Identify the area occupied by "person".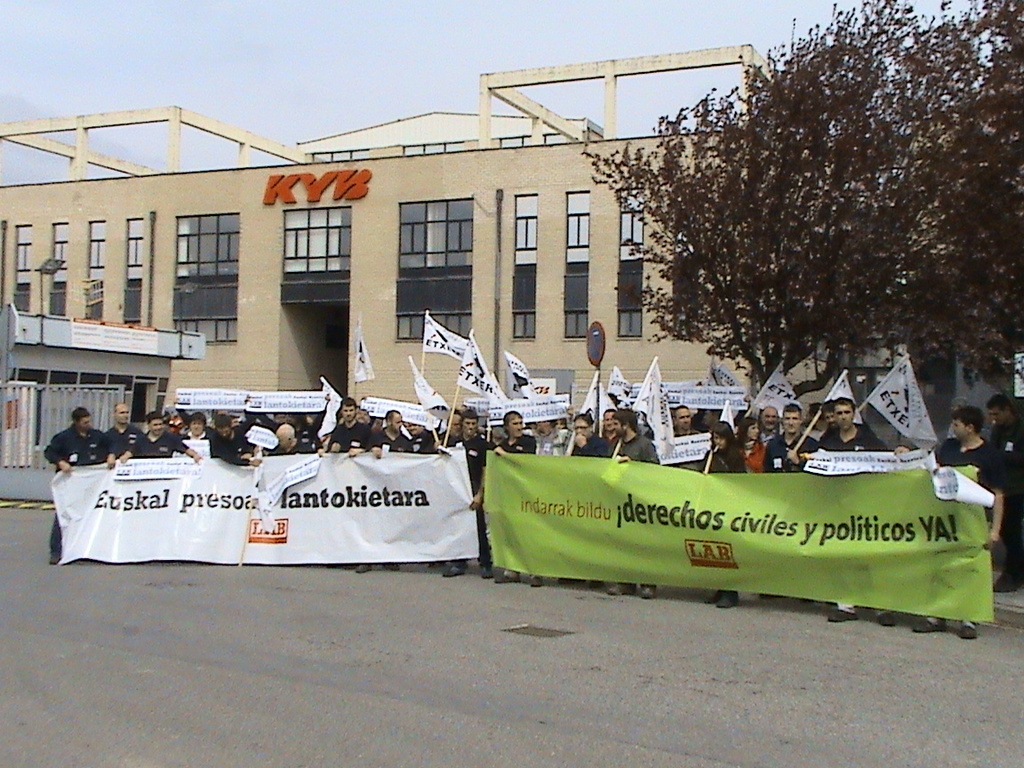
Area: pyautogui.locateOnScreen(364, 413, 414, 443).
